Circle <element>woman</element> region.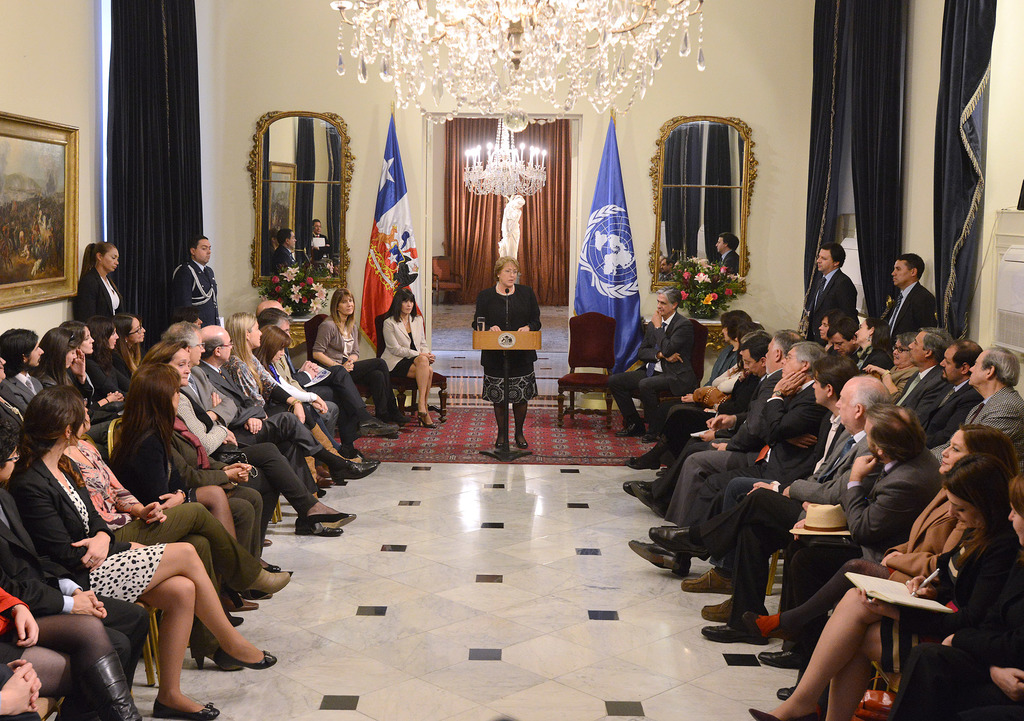
Region: 142, 360, 280, 599.
